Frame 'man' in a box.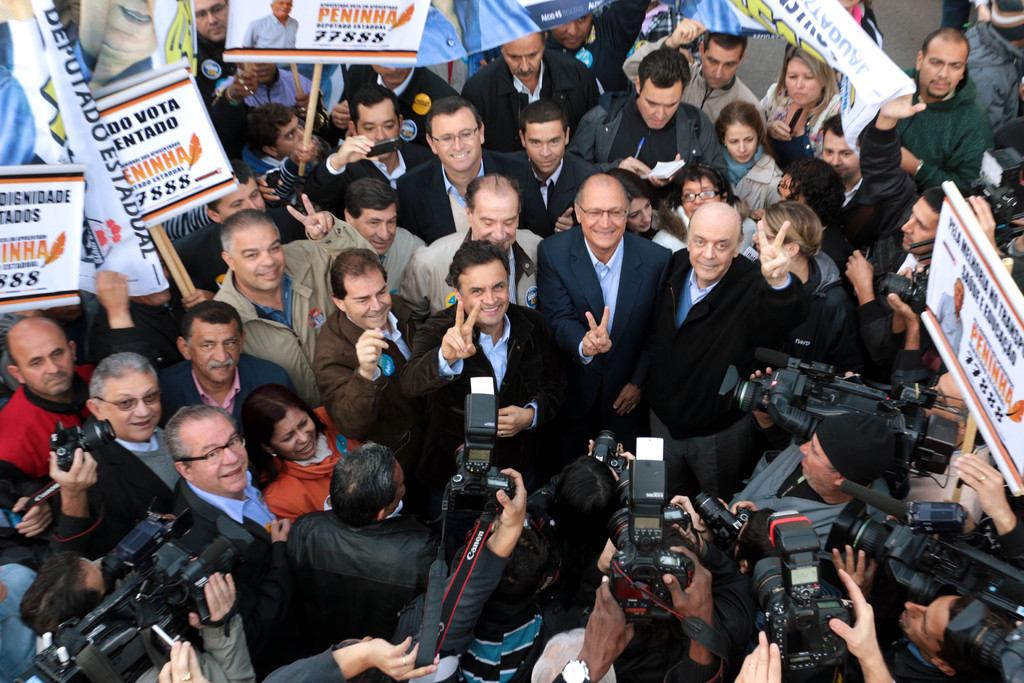
<bbox>532, 149, 689, 497</bbox>.
